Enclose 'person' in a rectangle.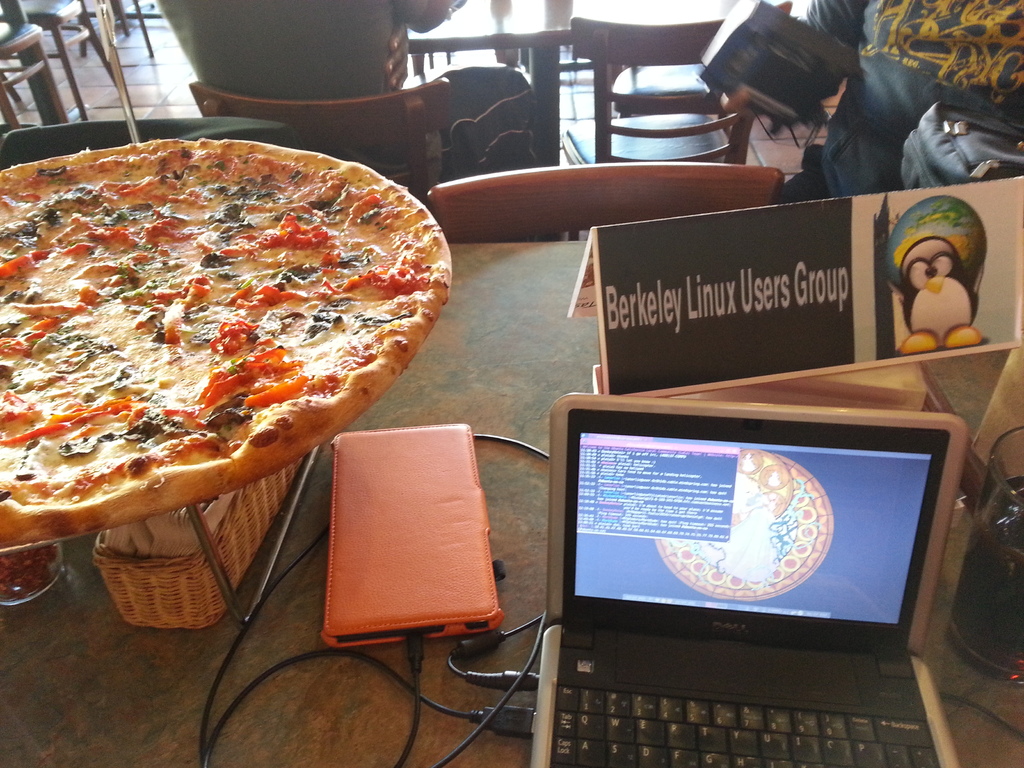
<region>721, 0, 1023, 204</region>.
